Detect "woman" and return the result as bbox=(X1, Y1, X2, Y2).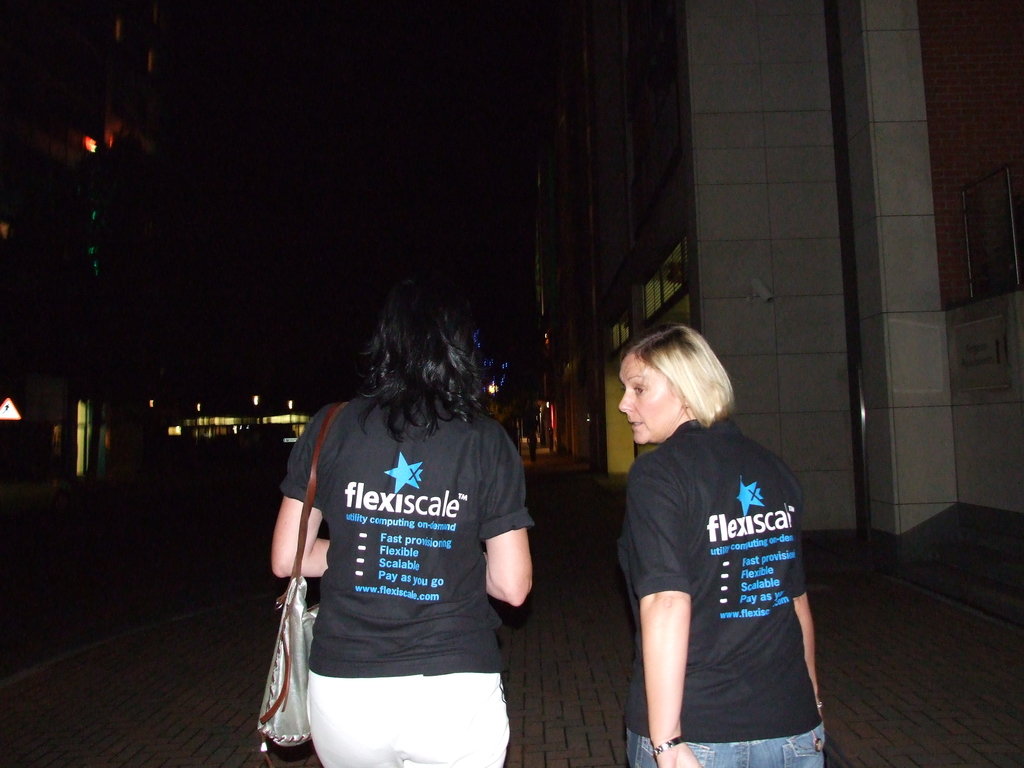
bbox=(591, 319, 827, 759).
